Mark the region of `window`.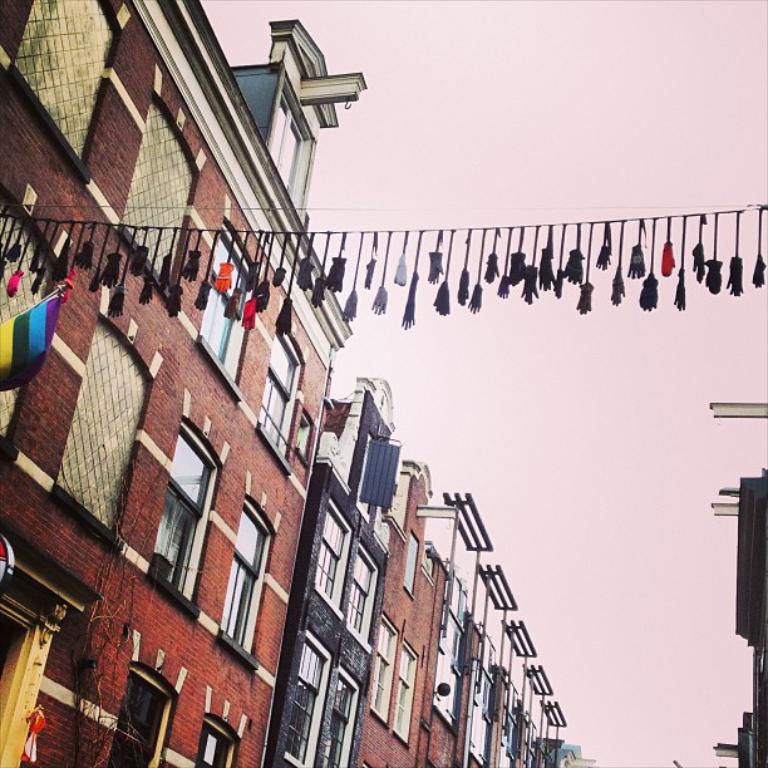
Region: [390,645,428,752].
